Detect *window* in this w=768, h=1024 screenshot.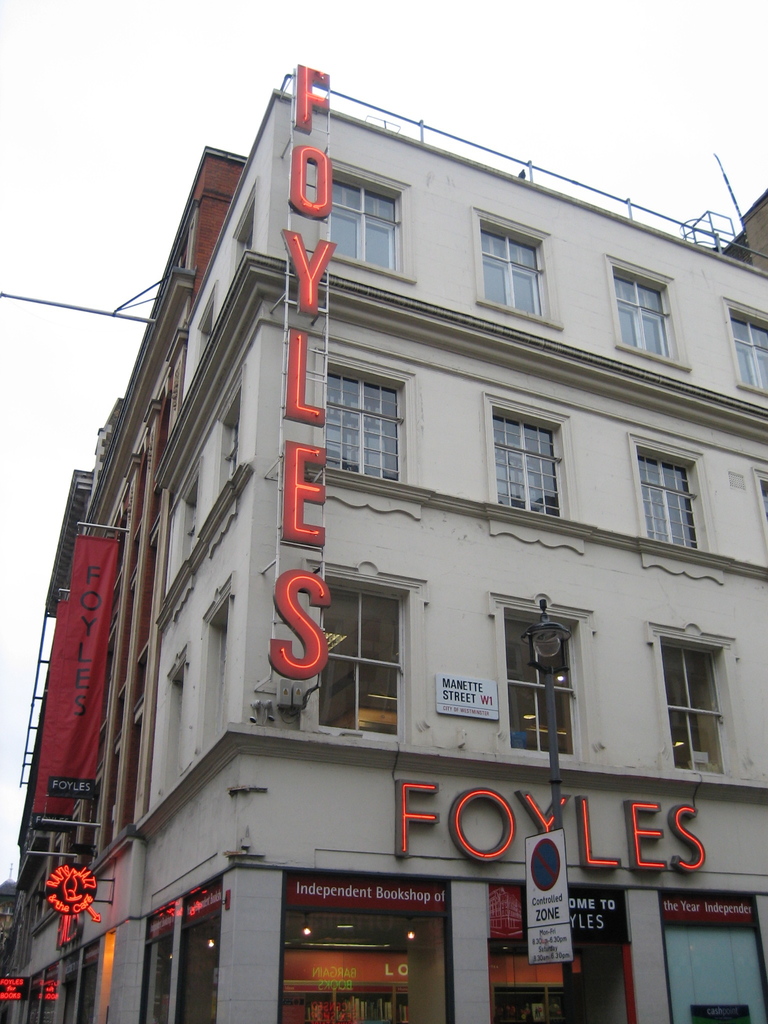
Detection: x1=321 y1=154 x2=420 y2=284.
